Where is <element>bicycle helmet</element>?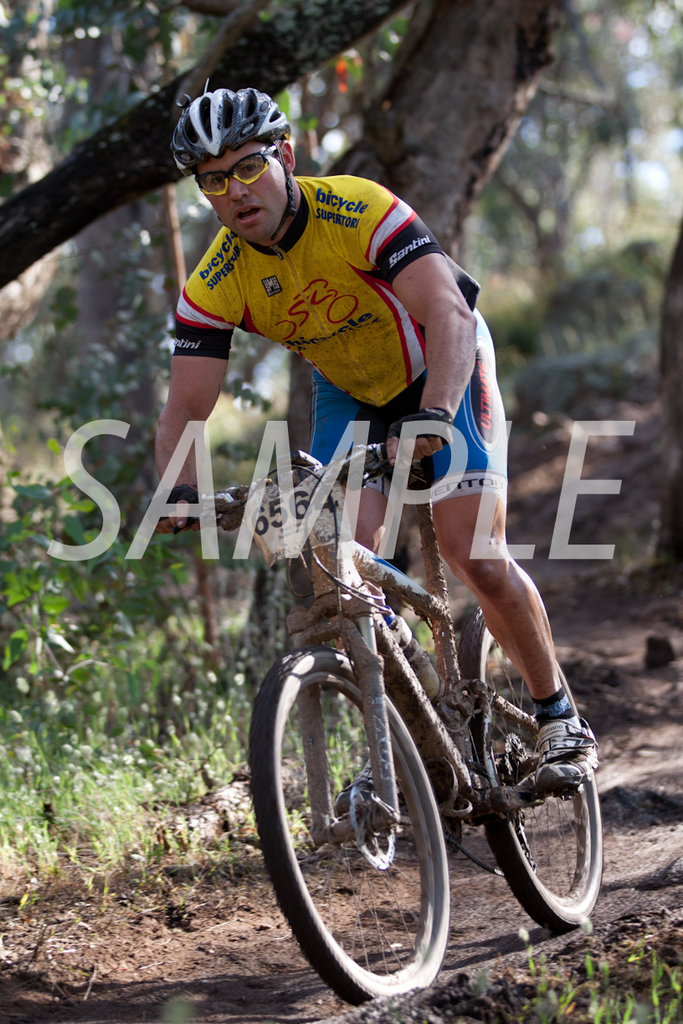
[167,80,295,182].
